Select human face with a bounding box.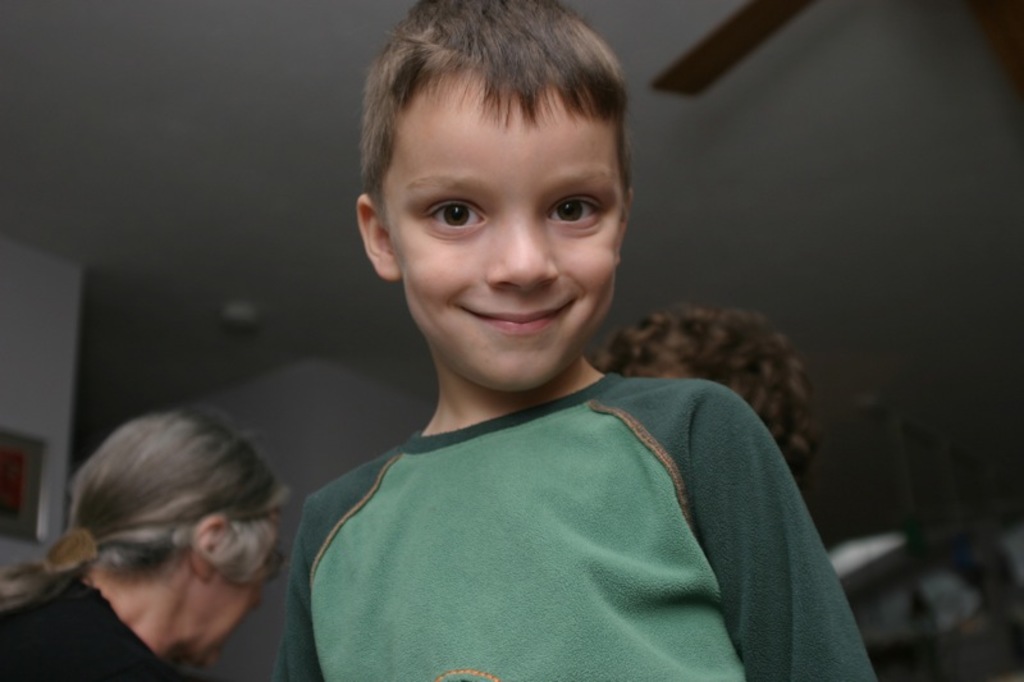
detection(380, 69, 622, 384).
